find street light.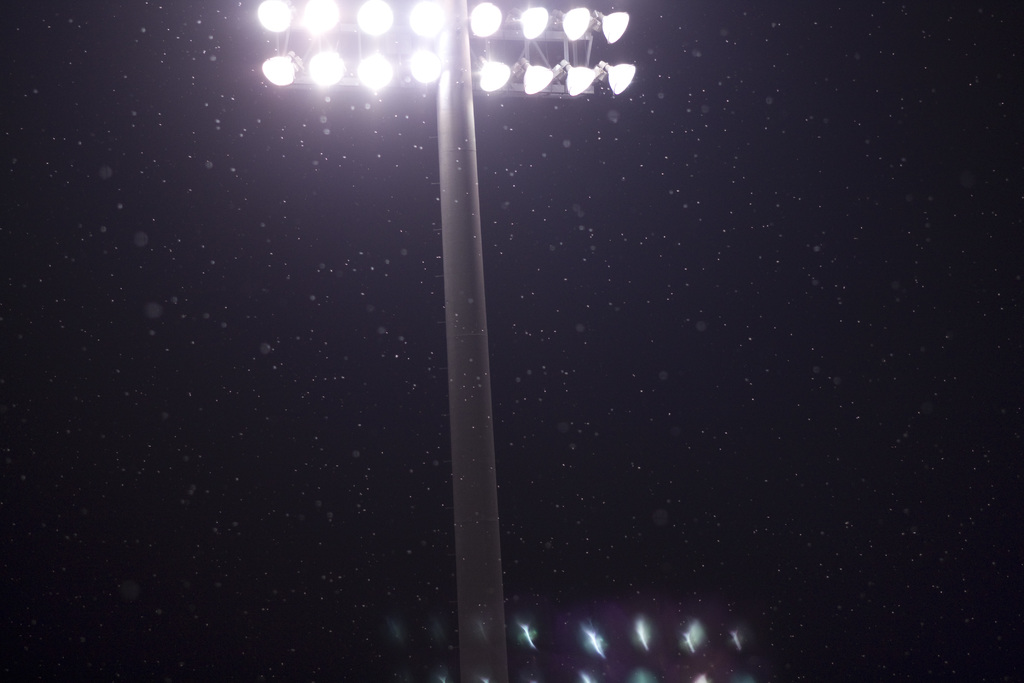
BBox(250, 0, 645, 682).
